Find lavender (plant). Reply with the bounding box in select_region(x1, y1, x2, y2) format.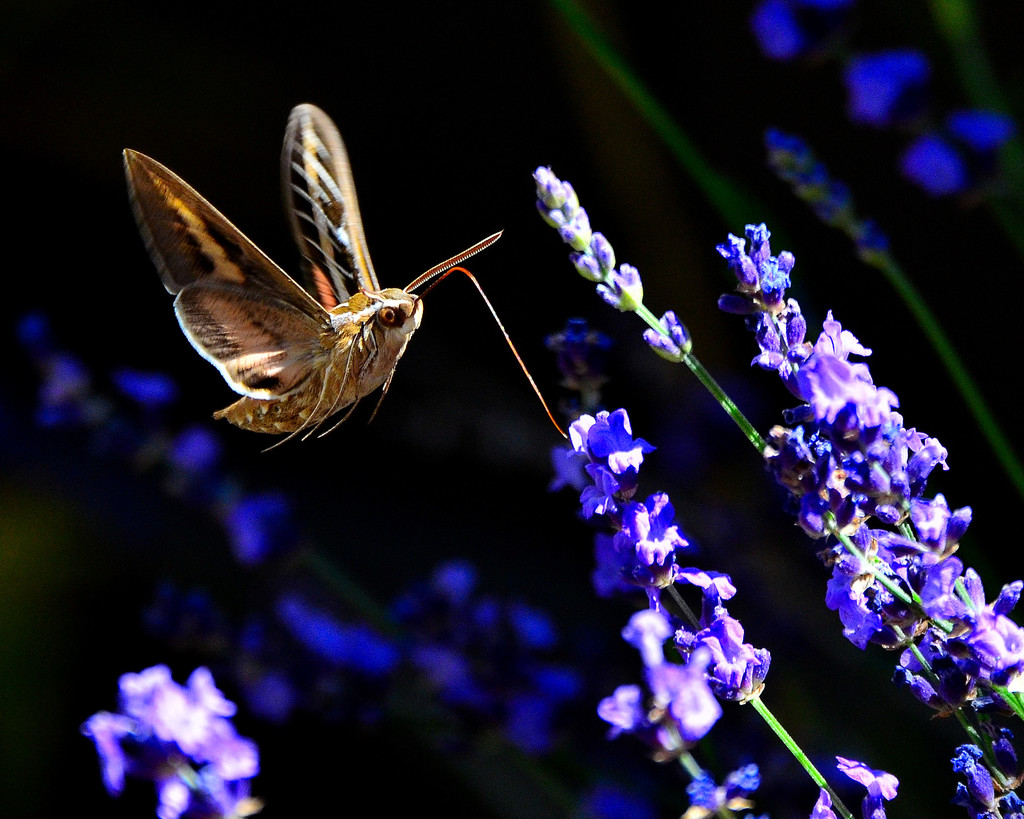
select_region(84, 454, 640, 801).
